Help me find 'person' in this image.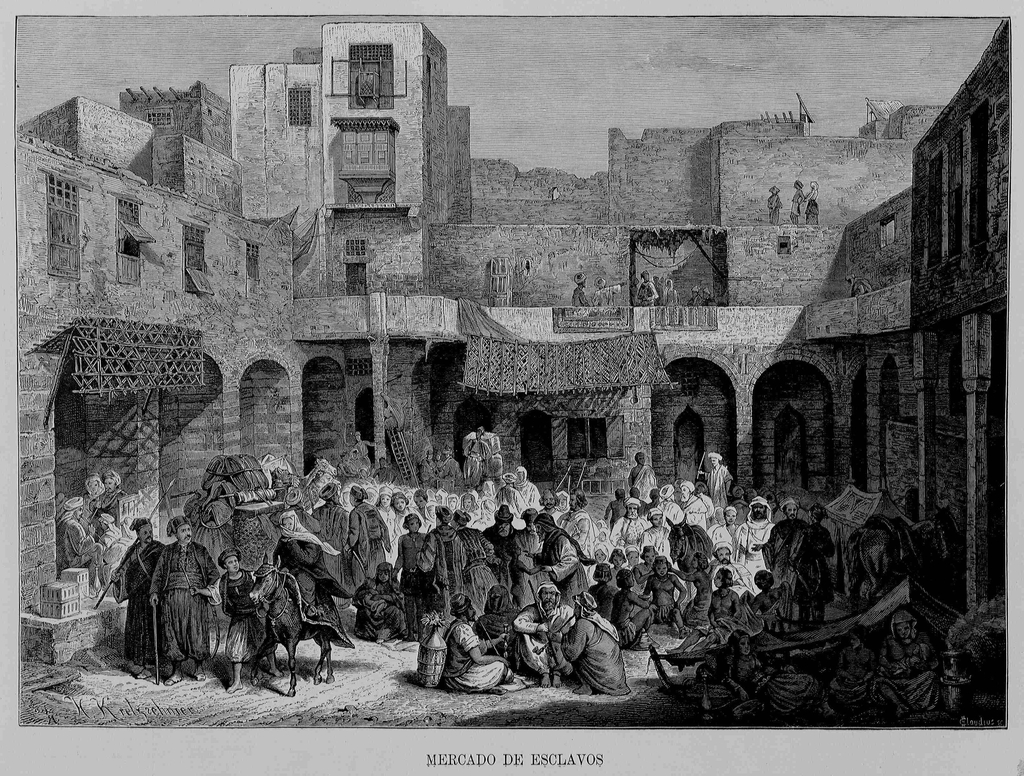
Found it: box(461, 439, 486, 487).
